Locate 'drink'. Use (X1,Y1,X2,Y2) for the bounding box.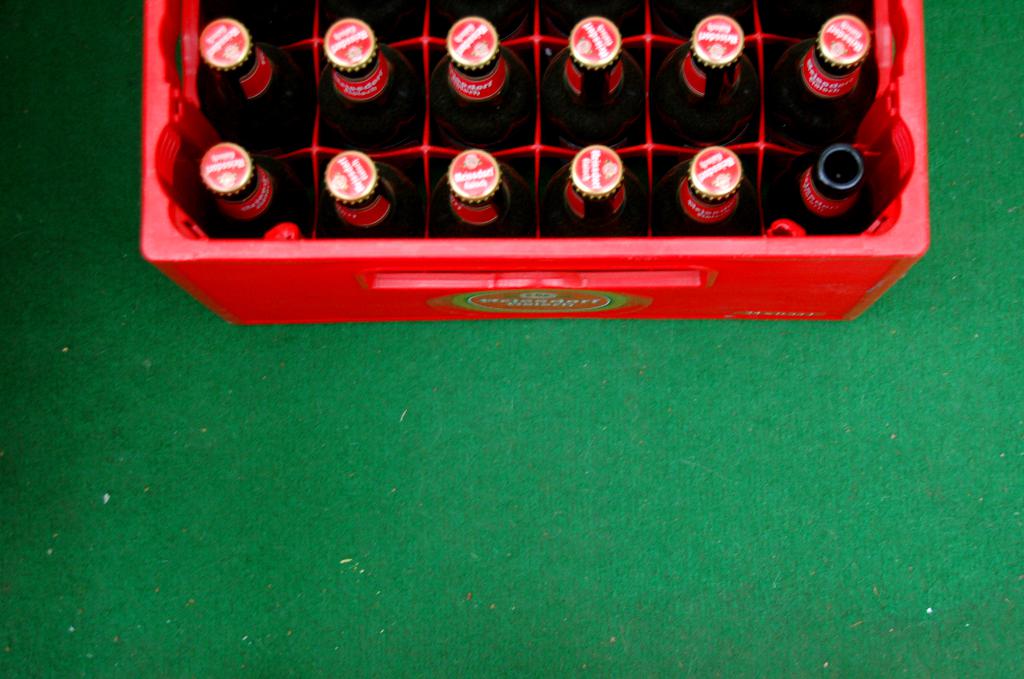
(544,150,640,236).
